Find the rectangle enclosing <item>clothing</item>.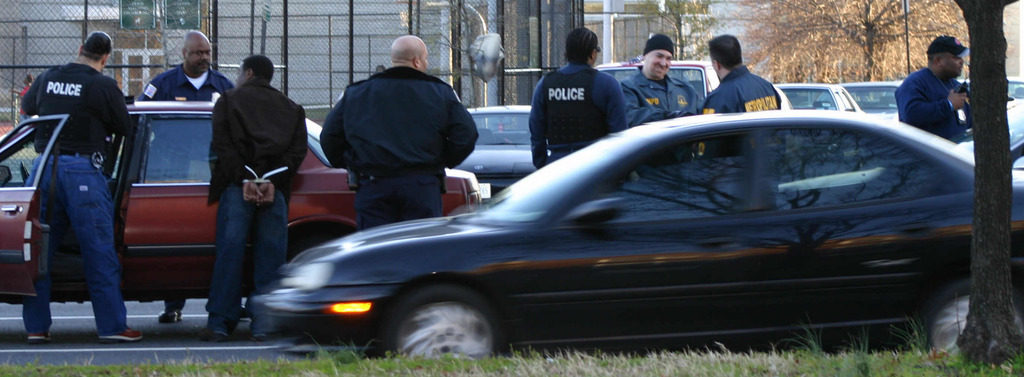
[700,62,780,115].
